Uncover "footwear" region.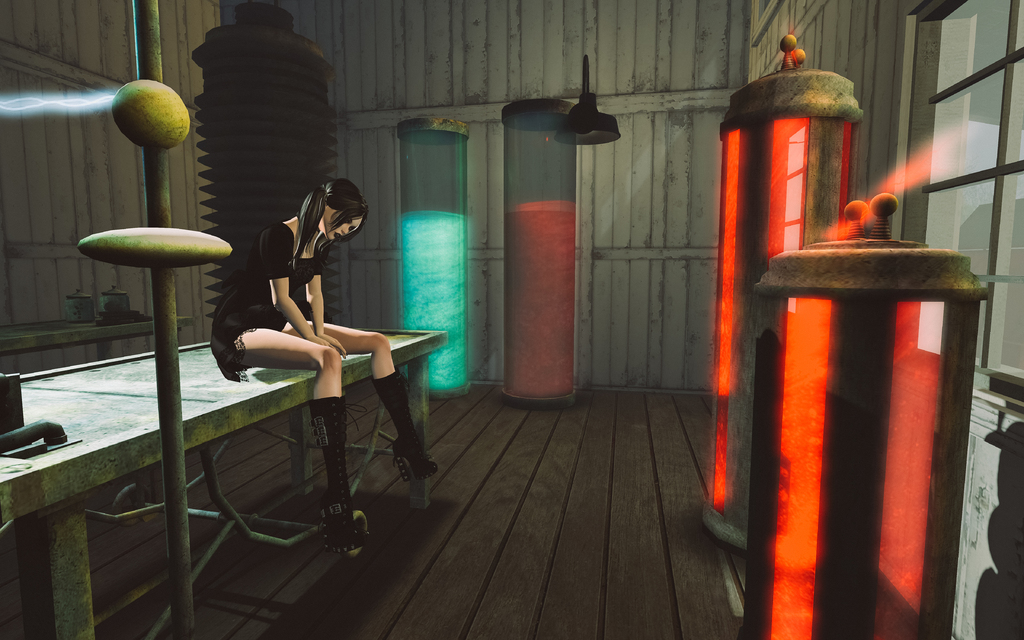
Uncovered: rect(374, 371, 437, 477).
